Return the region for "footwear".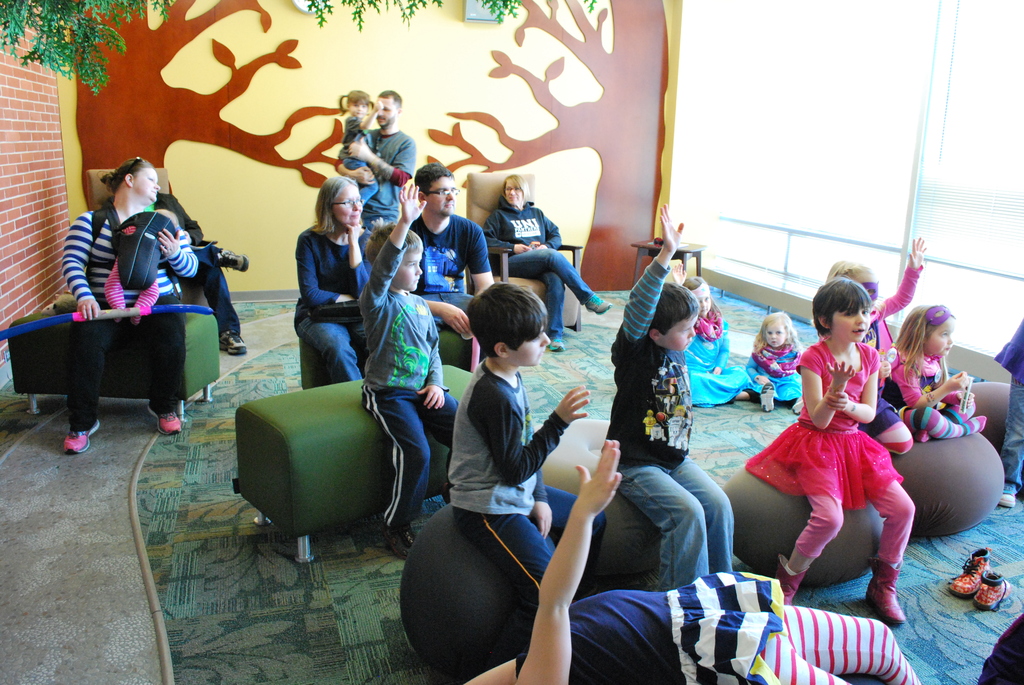
(225,332,245,350).
